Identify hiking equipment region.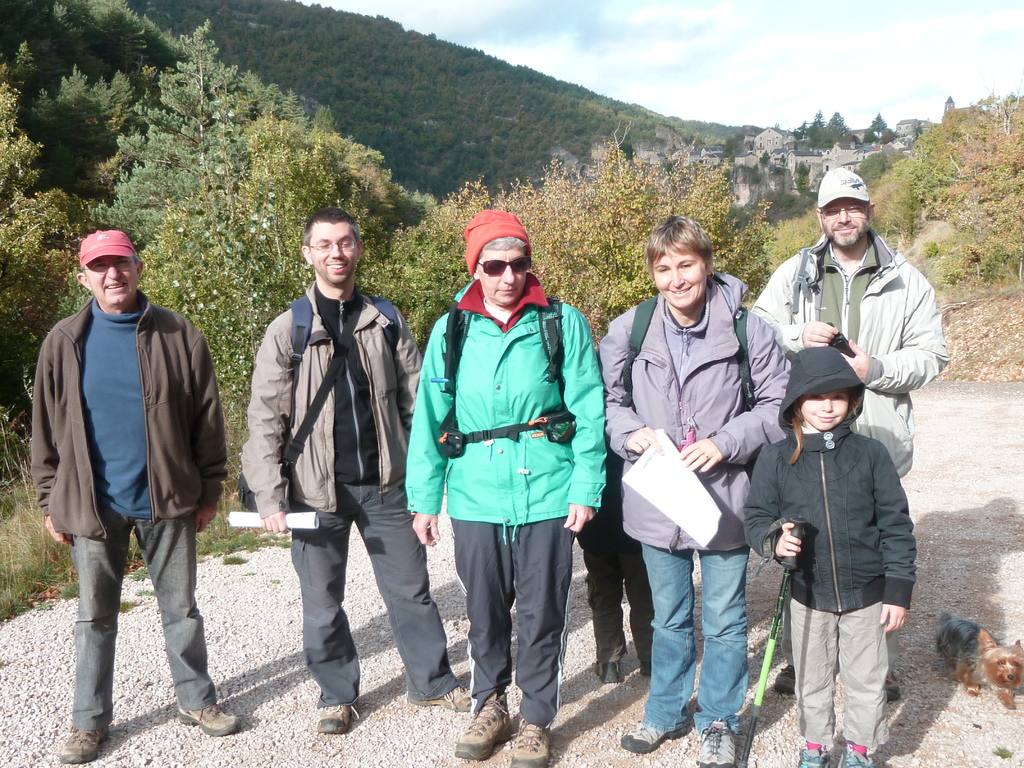
Region: select_region(737, 506, 803, 767).
